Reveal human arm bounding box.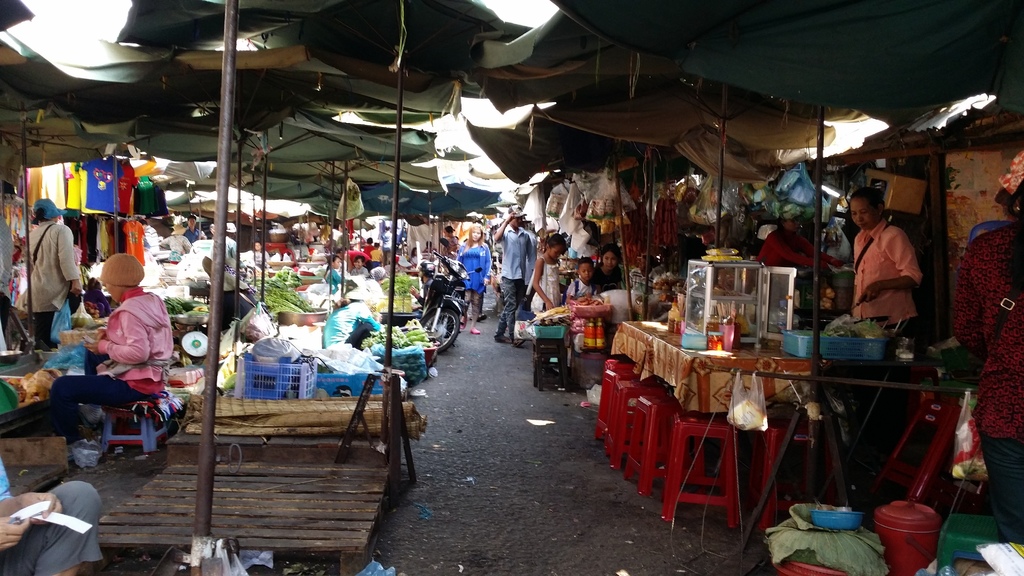
Revealed: BBox(80, 312, 152, 366).
